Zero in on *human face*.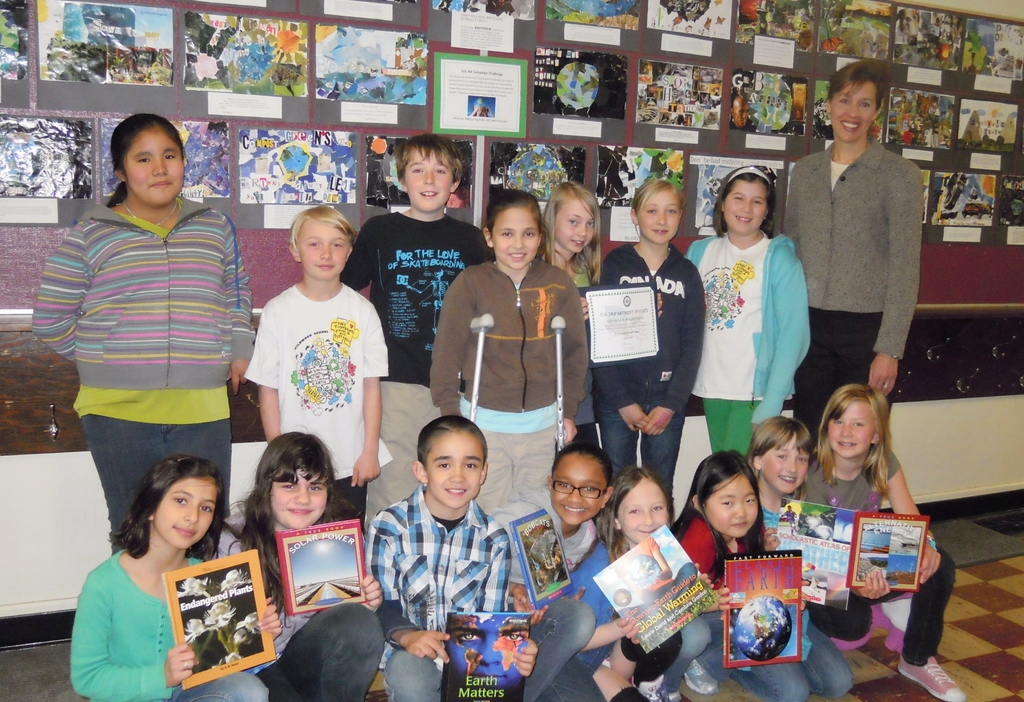
Zeroed in: x1=764, y1=440, x2=803, y2=491.
